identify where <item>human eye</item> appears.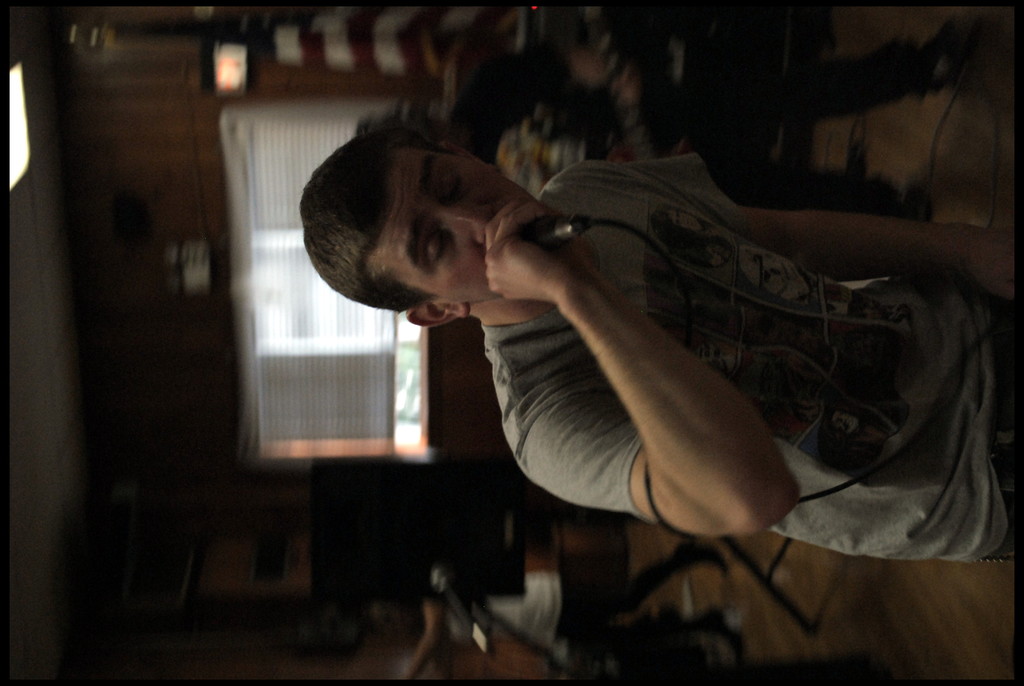
Appears at (440, 165, 470, 206).
